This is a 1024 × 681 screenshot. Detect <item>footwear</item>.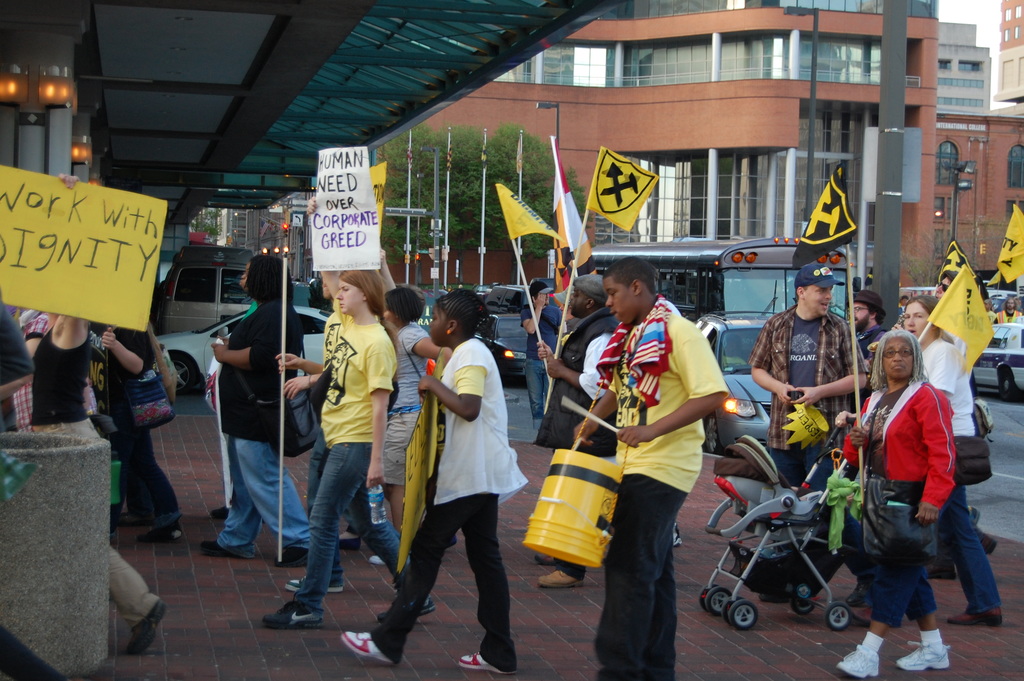
box(284, 578, 346, 591).
